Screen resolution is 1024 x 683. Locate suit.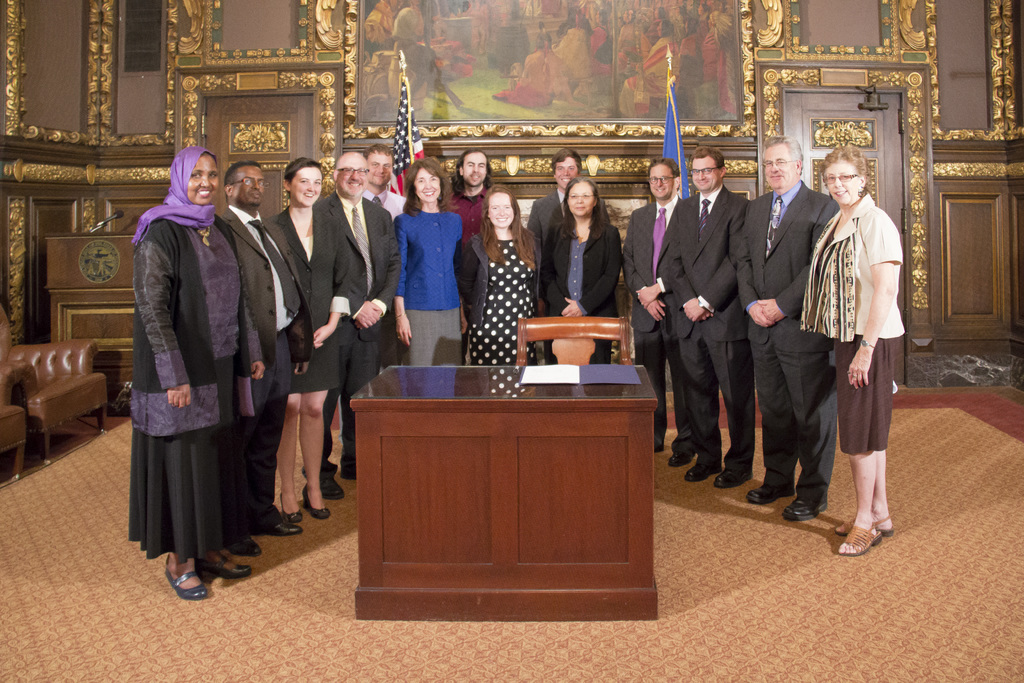
bbox=(621, 192, 688, 465).
